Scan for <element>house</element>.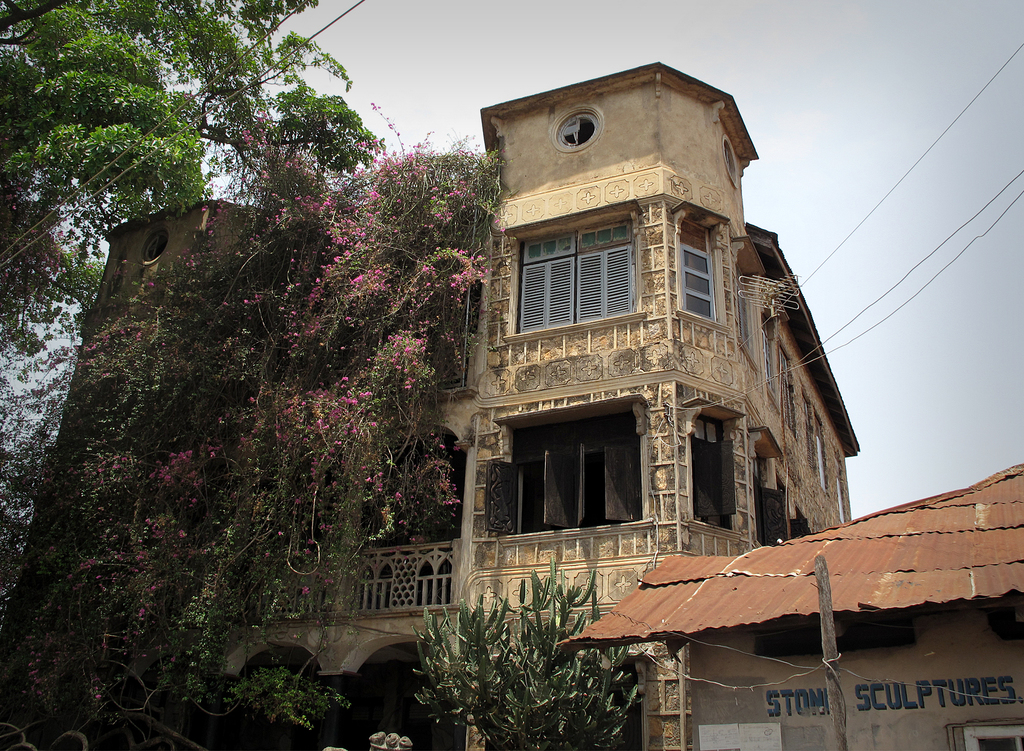
Scan result: {"x1": 490, "y1": 473, "x2": 1023, "y2": 688}.
